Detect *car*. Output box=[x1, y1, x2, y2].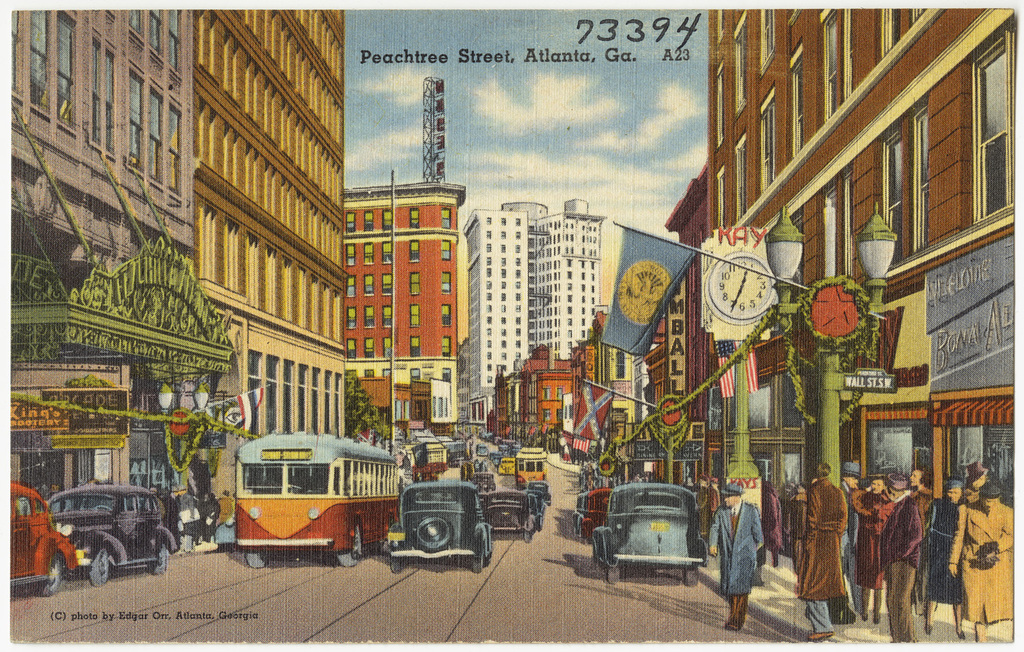
box=[48, 485, 180, 588].
